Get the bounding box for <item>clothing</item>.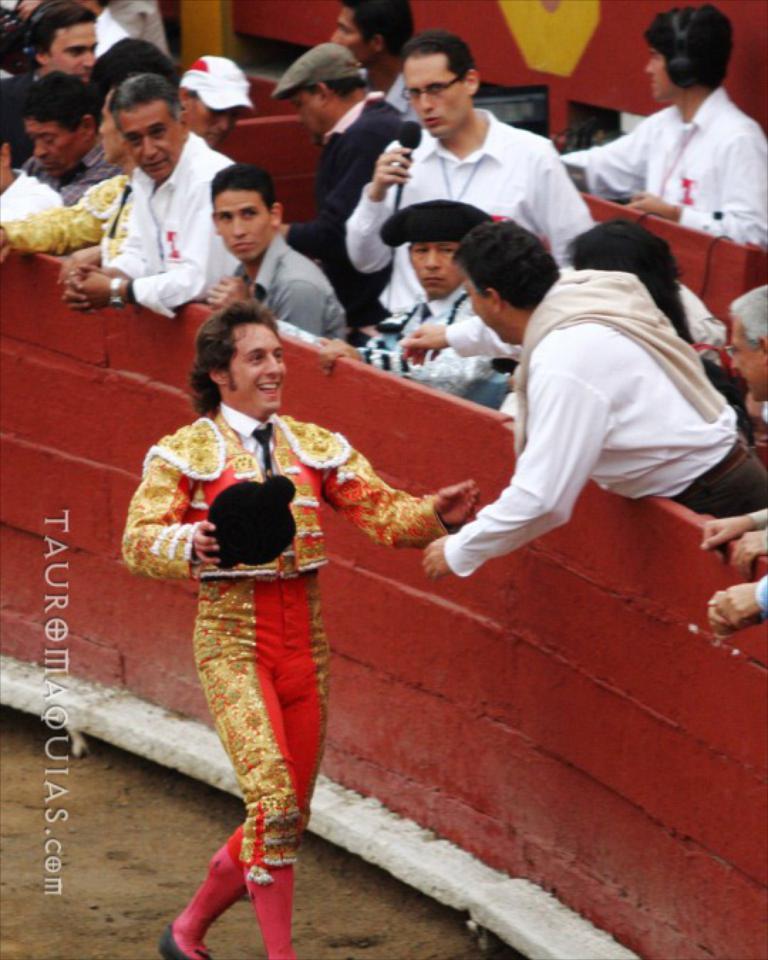
region(681, 280, 732, 361).
